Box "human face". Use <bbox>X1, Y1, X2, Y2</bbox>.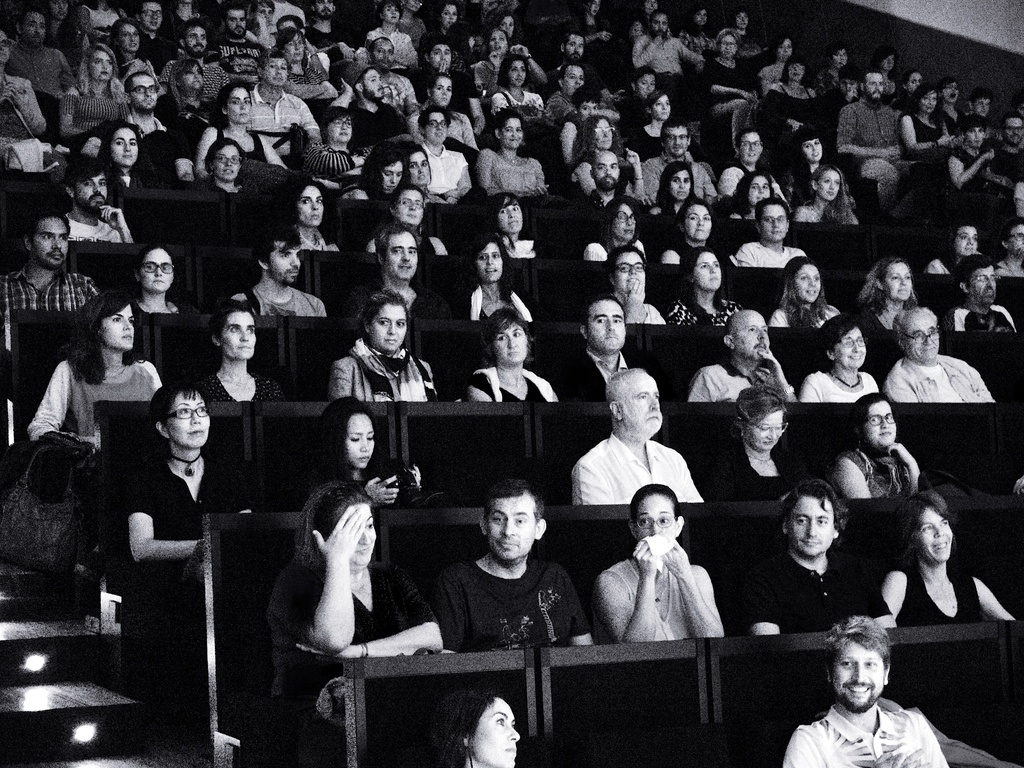
<bbox>349, 502, 378, 564</bbox>.
